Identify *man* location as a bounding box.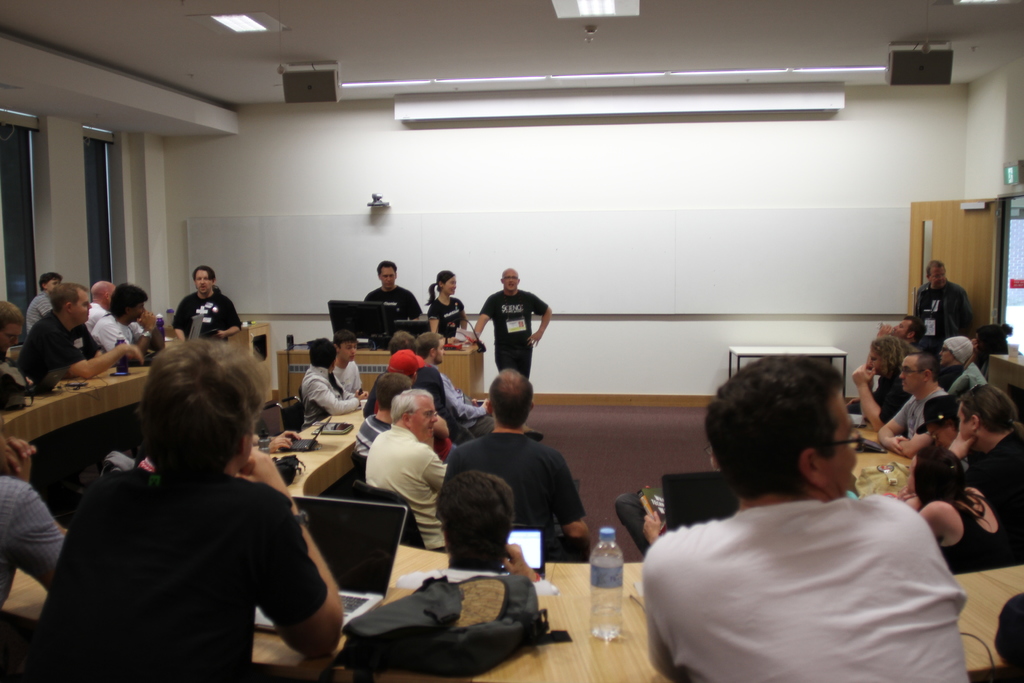
432/367/592/538.
